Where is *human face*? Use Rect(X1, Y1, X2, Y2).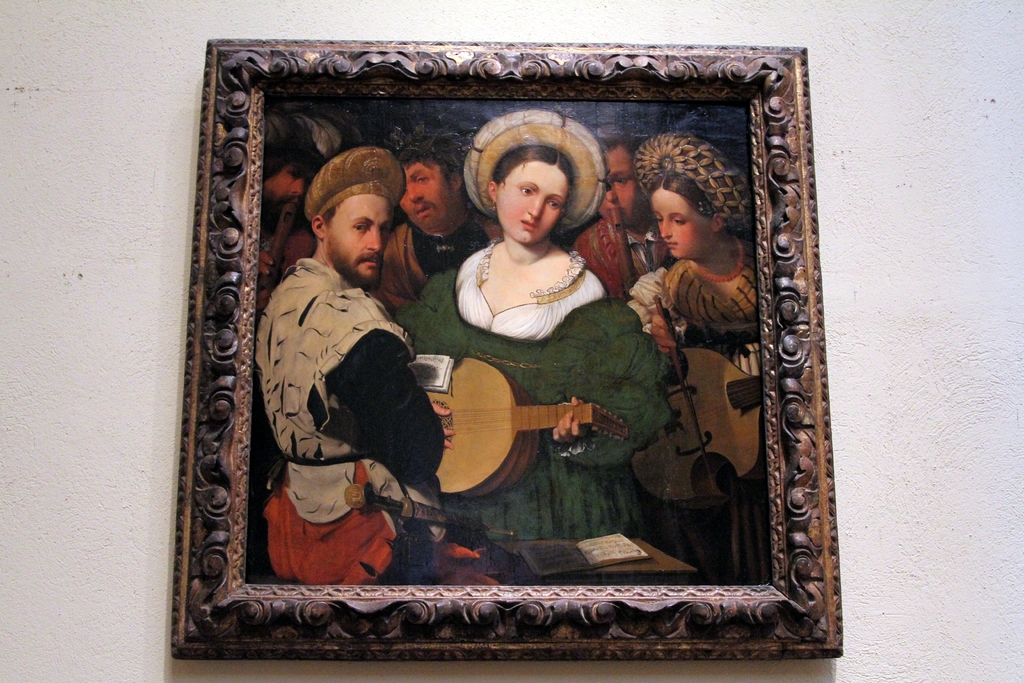
Rect(259, 159, 307, 235).
